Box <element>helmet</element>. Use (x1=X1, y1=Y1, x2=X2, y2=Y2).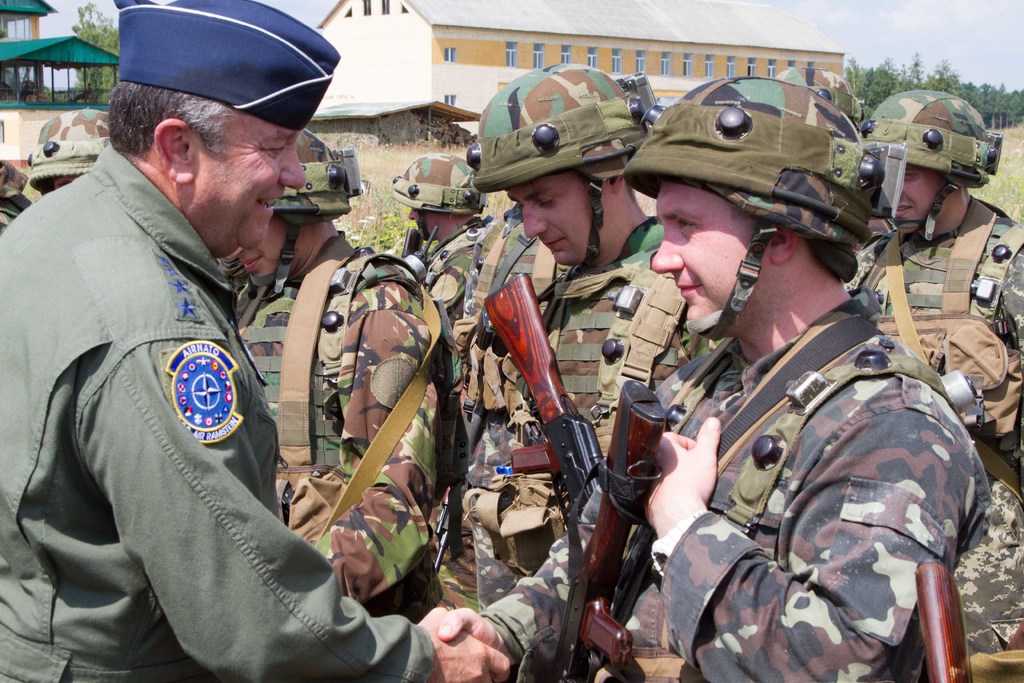
(x1=20, y1=111, x2=106, y2=190).
